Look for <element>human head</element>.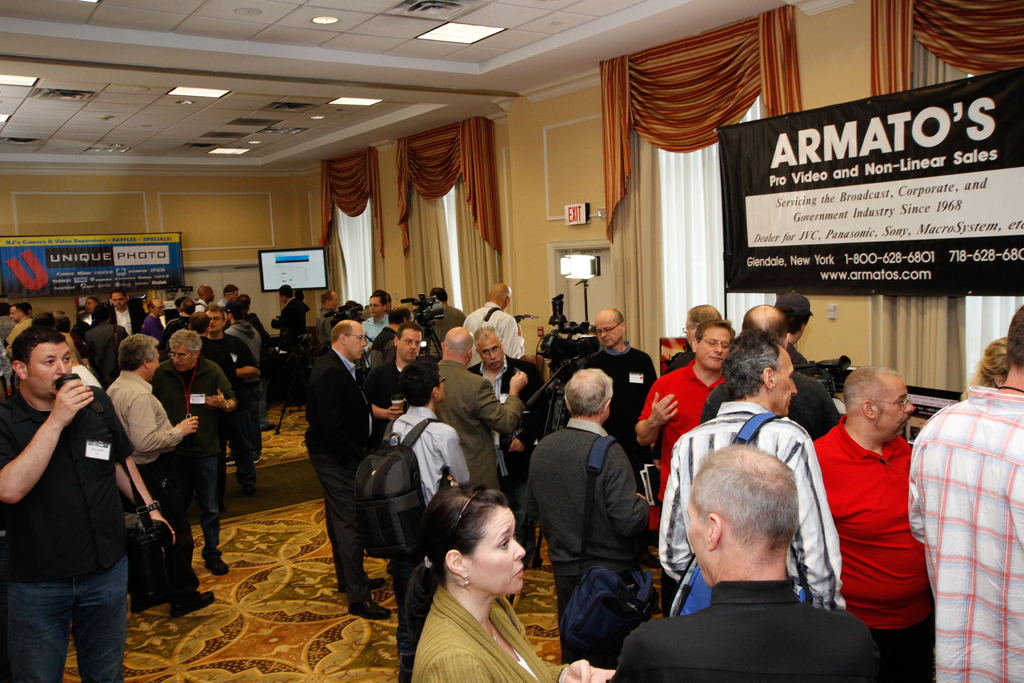
Found: pyautogui.locateOnScreen(196, 284, 211, 304).
